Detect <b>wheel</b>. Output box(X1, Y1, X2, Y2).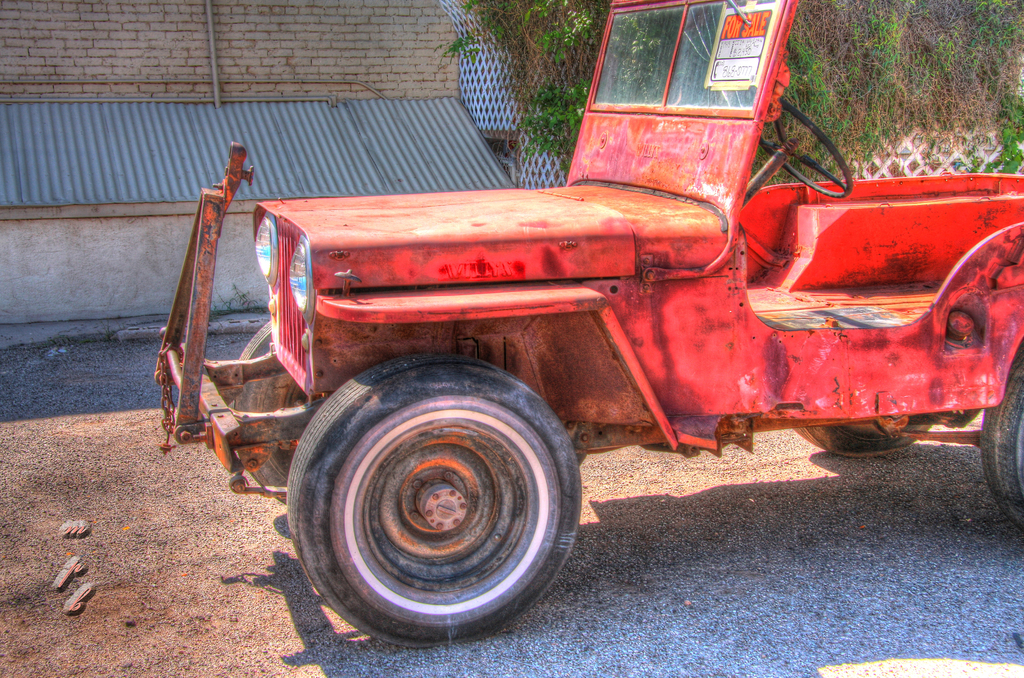
box(761, 95, 852, 199).
